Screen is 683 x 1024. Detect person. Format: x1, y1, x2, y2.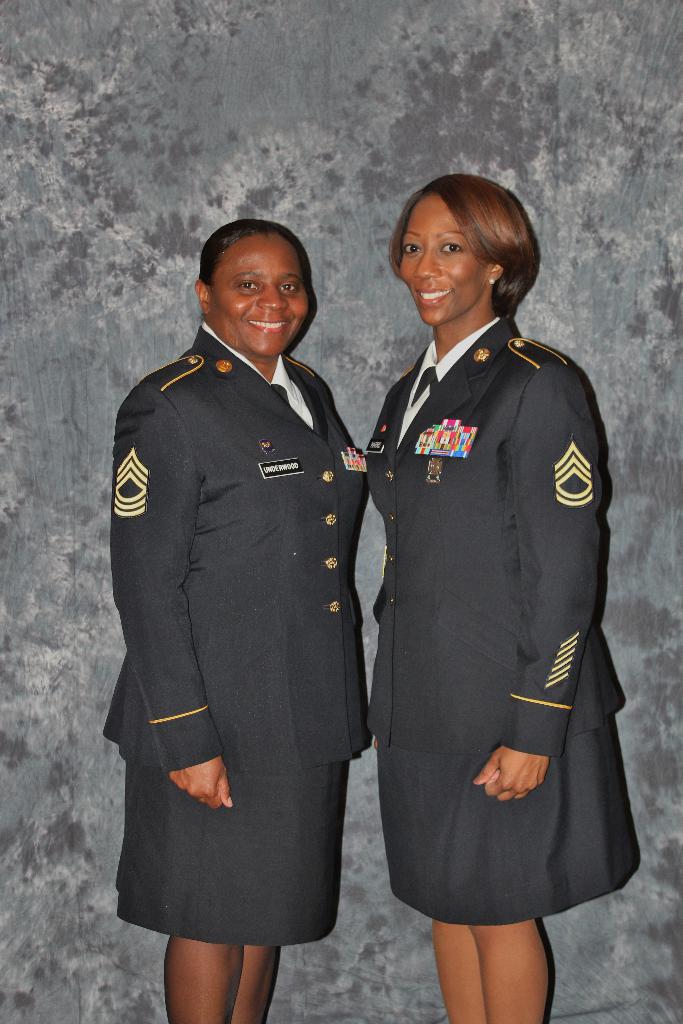
103, 216, 370, 1023.
